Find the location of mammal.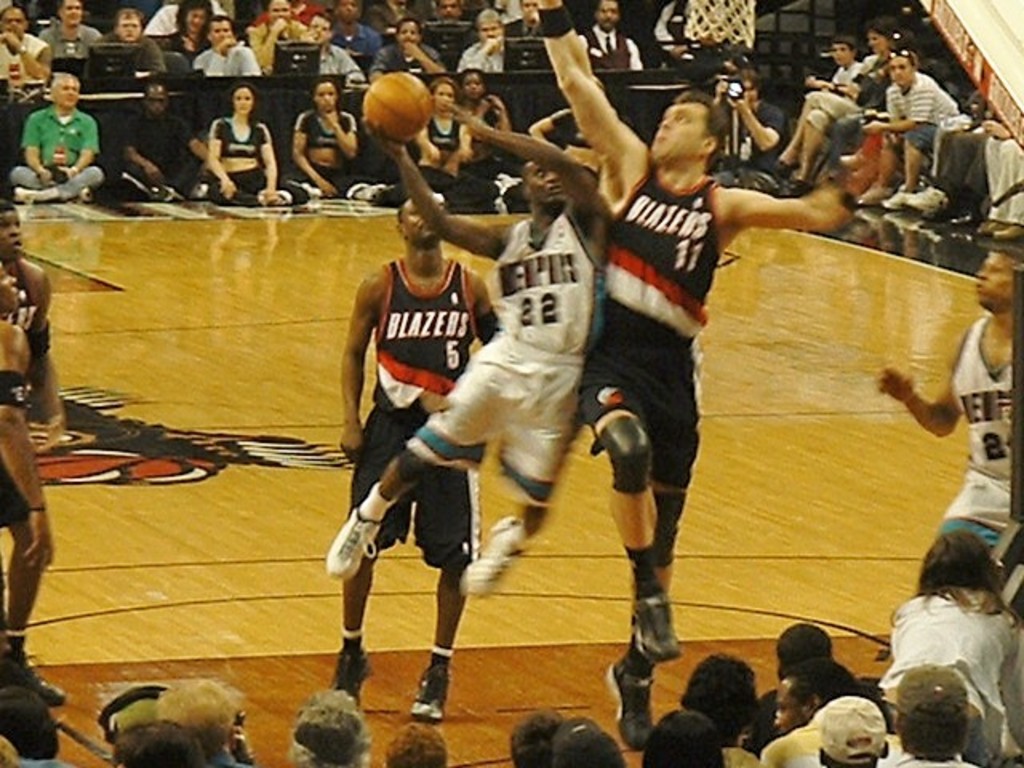
Location: l=574, t=0, r=643, b=67.
